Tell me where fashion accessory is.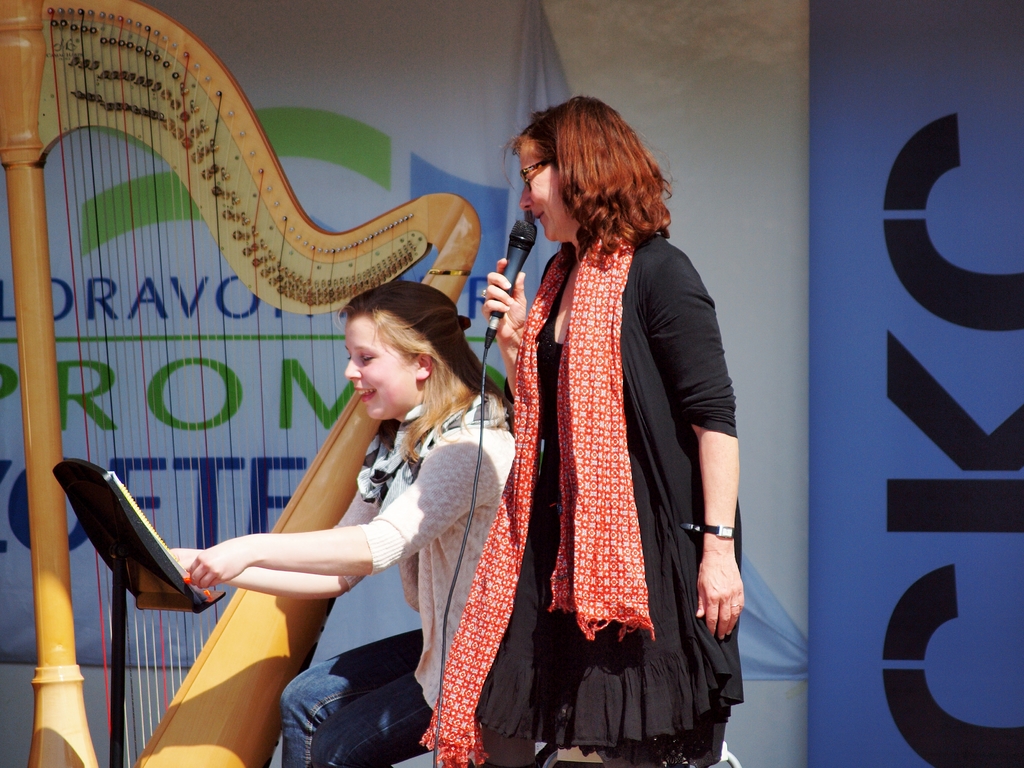
fashion accessory is at (415, 227, 654, 766).
